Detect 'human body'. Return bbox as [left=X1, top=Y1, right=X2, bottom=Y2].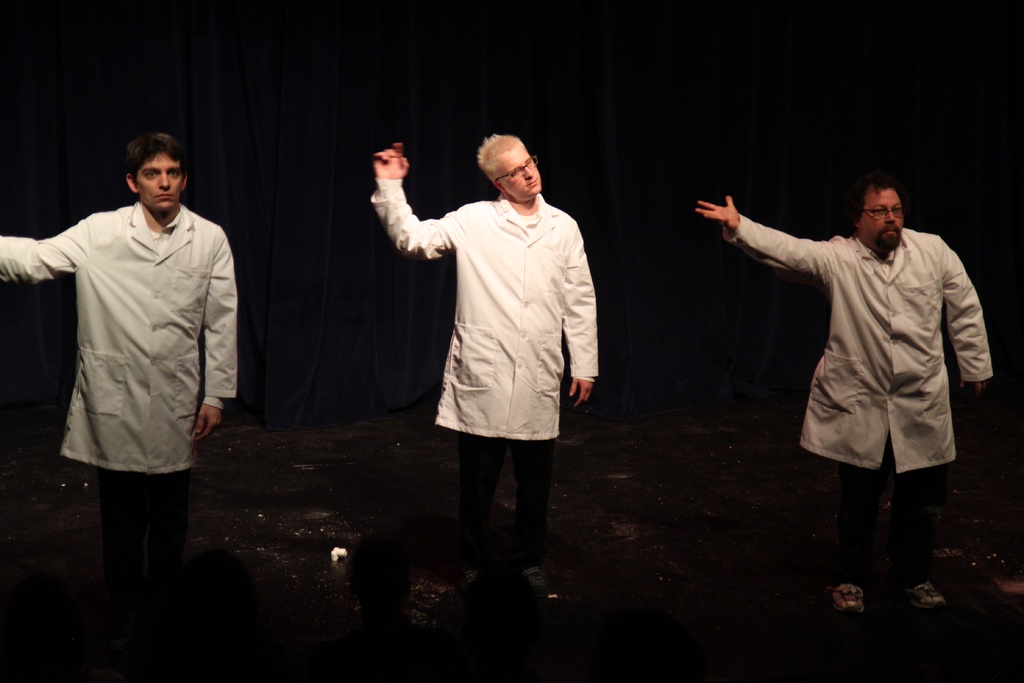
[left=687, top=138, right=992, bottom=537].
